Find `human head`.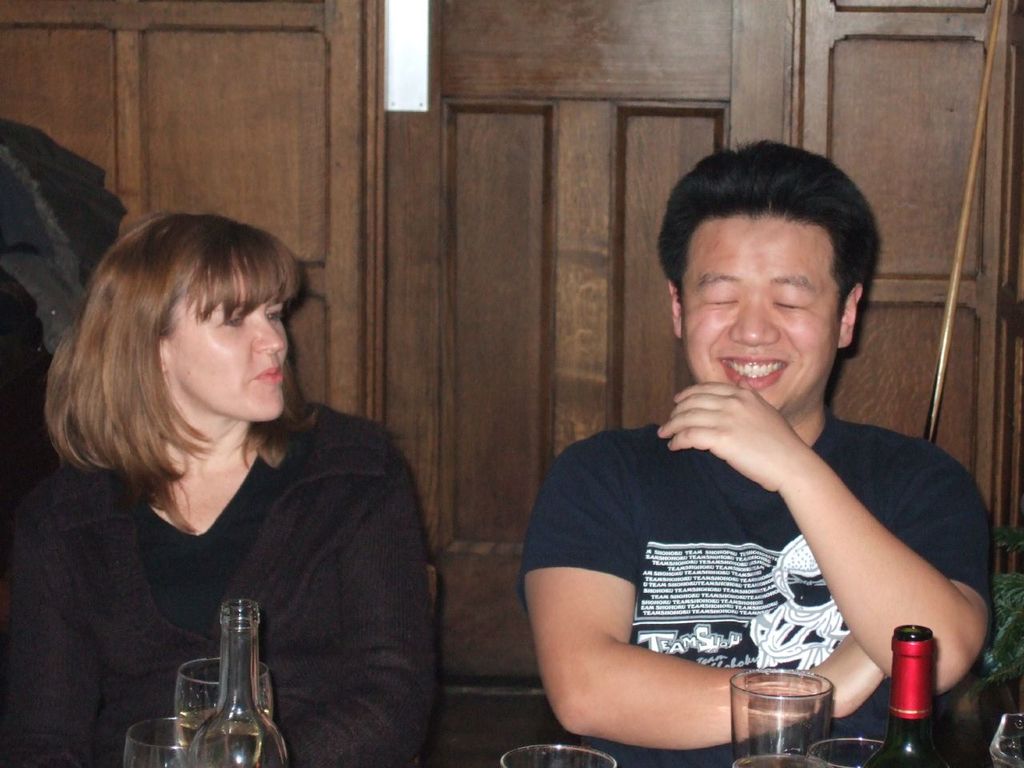
(680, 178, 868, 374).
